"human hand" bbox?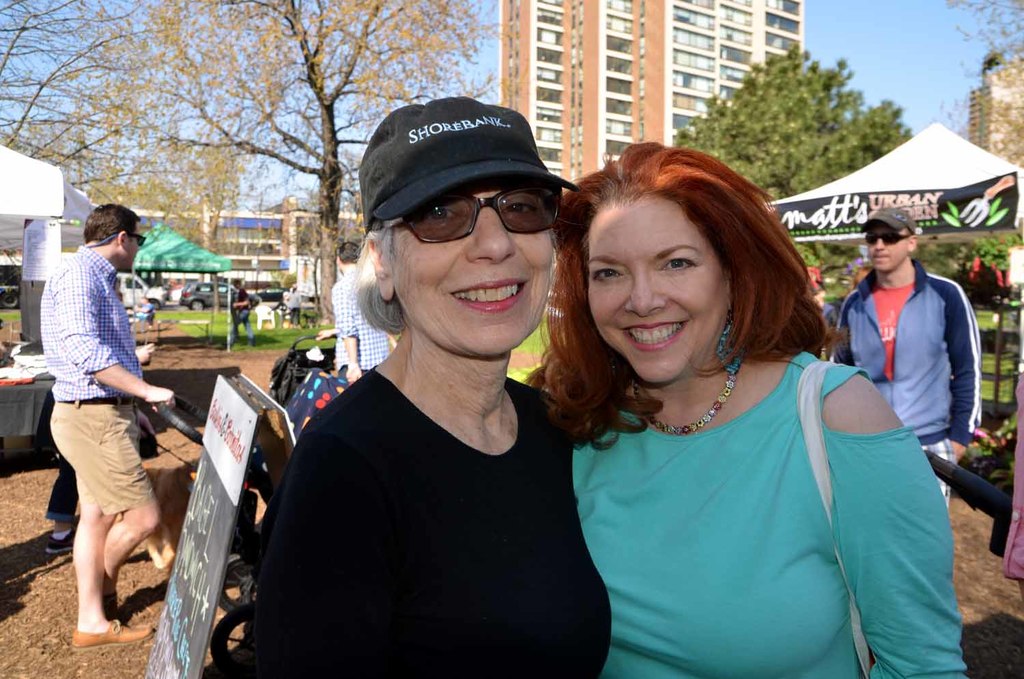
(x1=146, y1=387, x2=176, y2=413)
